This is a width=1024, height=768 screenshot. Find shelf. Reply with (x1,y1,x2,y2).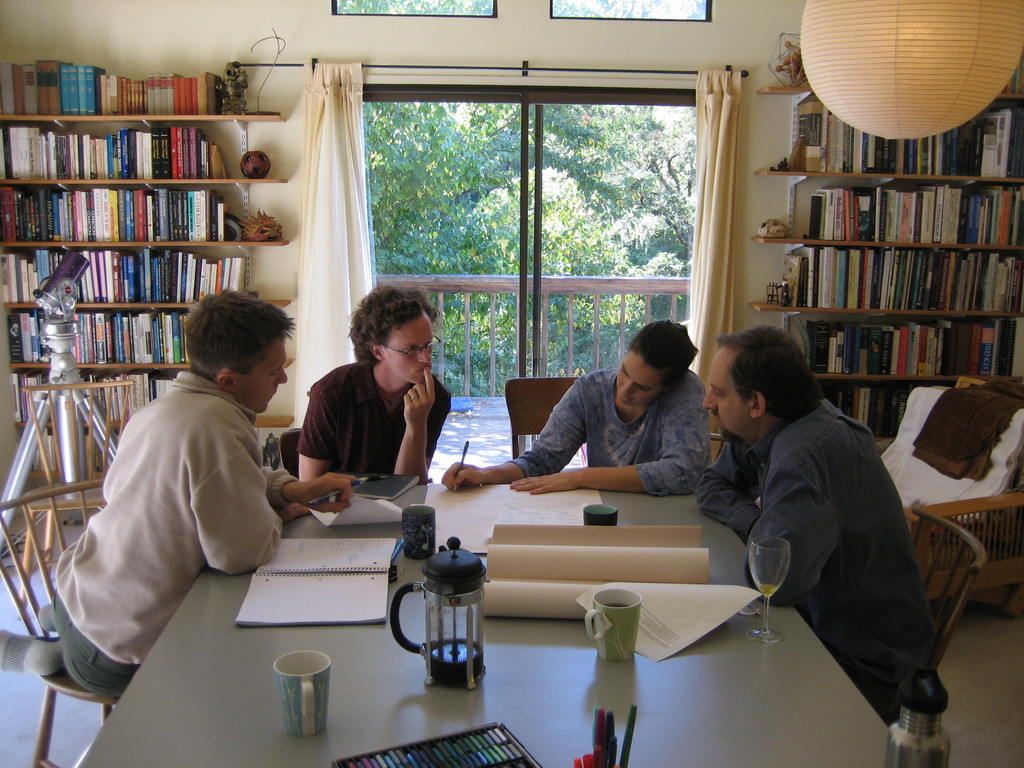
(4,362,301,428).
